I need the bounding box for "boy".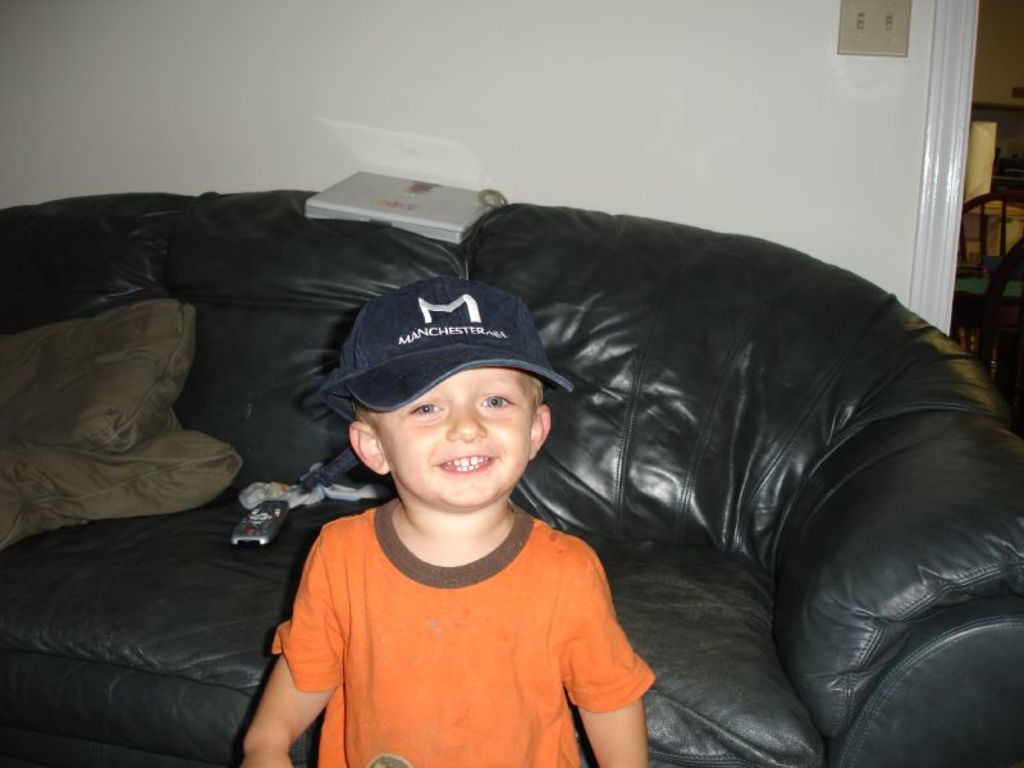
Here it is: 239/276/662/767.
